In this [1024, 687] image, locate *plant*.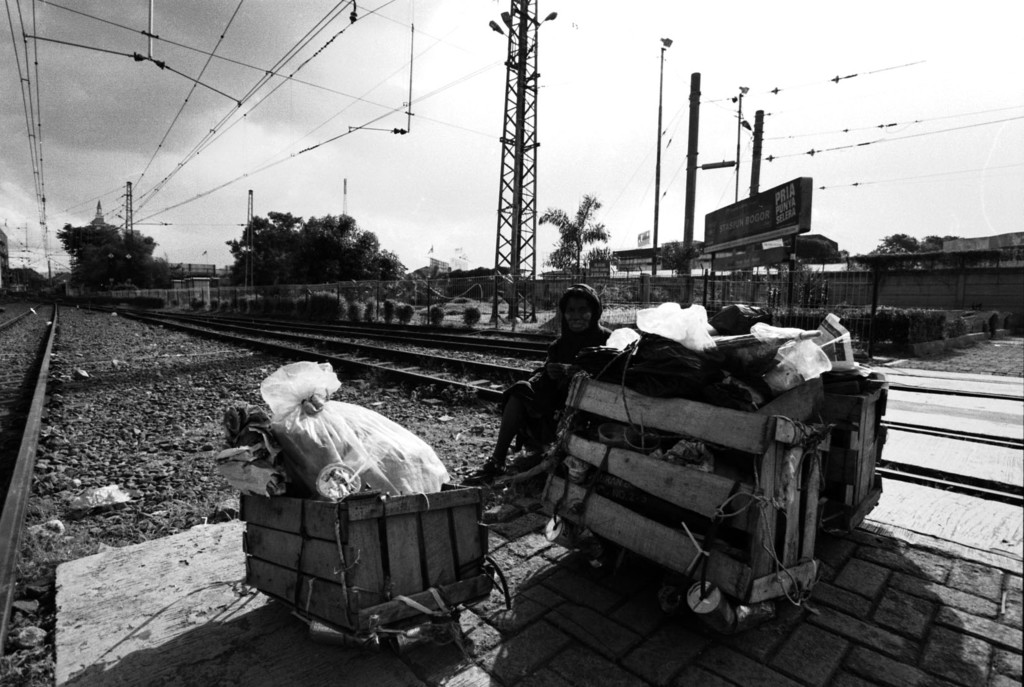
Bounding box: (54, 216, 172, 287).
